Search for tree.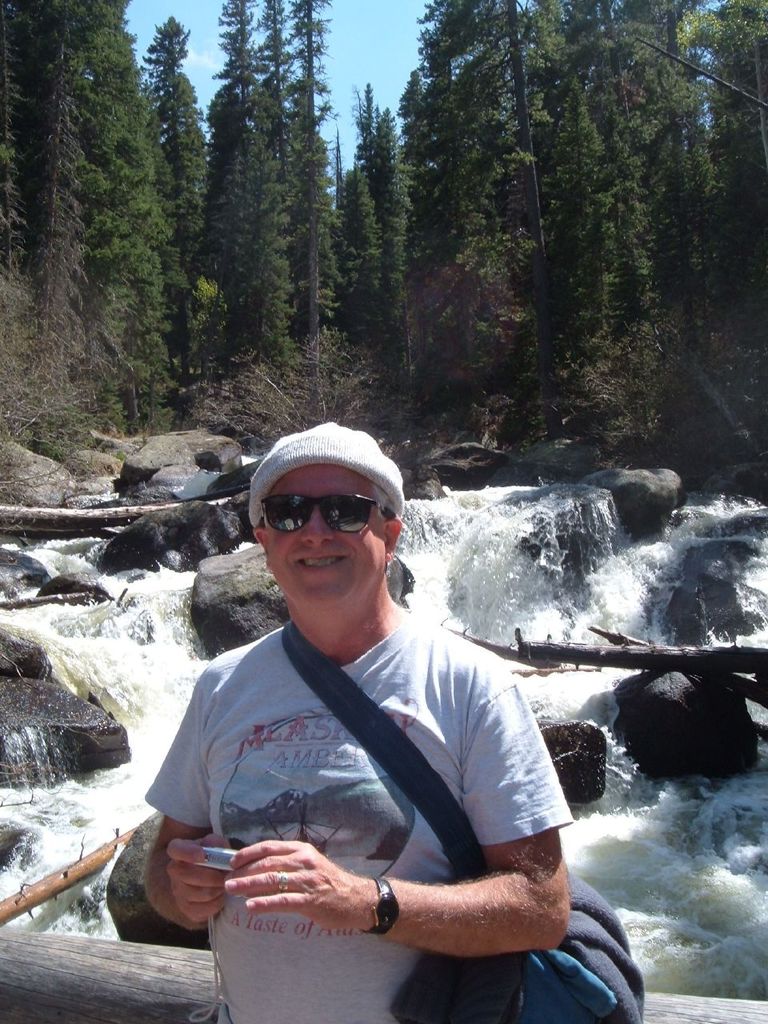
Found at [622,0,730,350].
